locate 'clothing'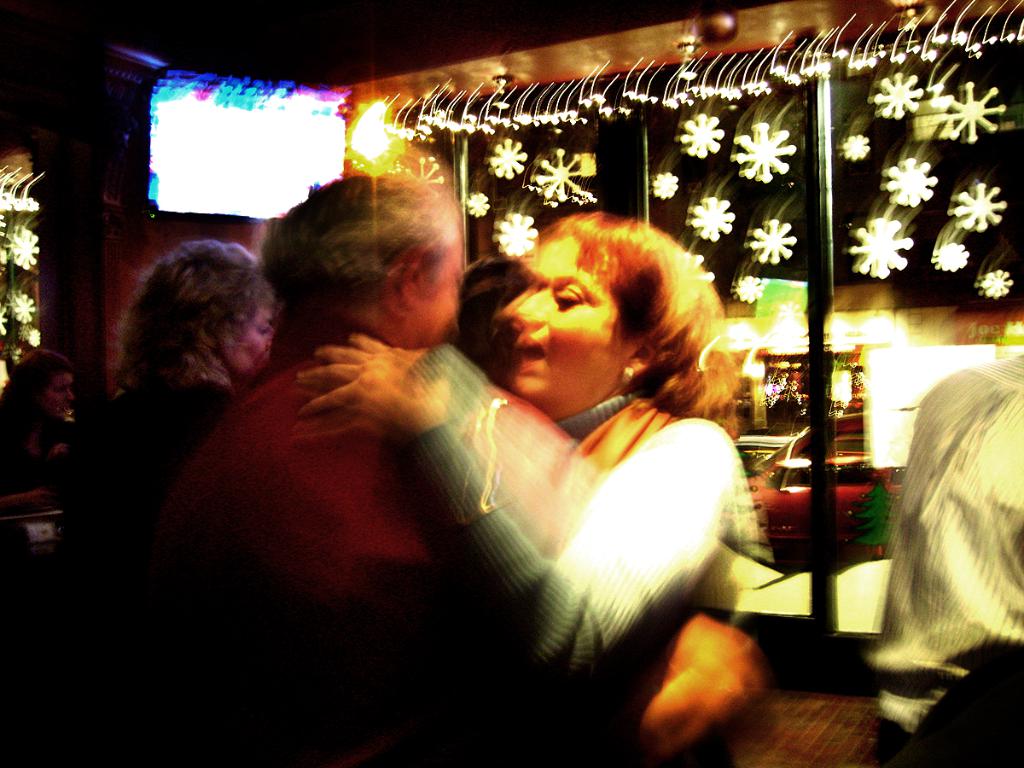
(x1=0, y1=408, x2=42, y2=498)
